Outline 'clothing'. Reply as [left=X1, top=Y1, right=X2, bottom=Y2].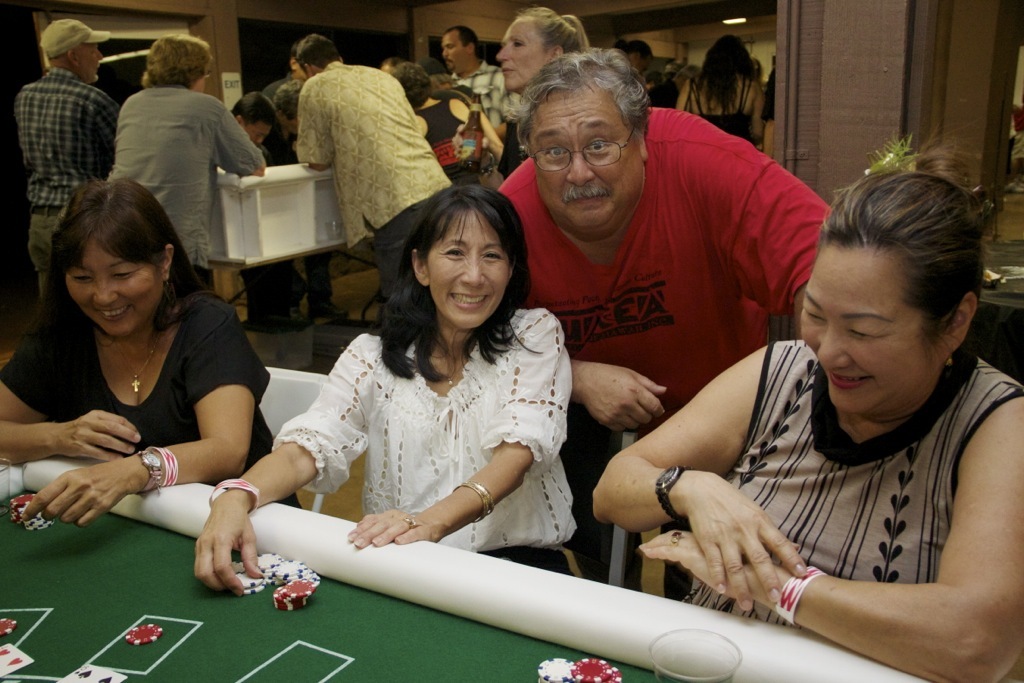
[left=490, top=98, right=849, bottom=548].
